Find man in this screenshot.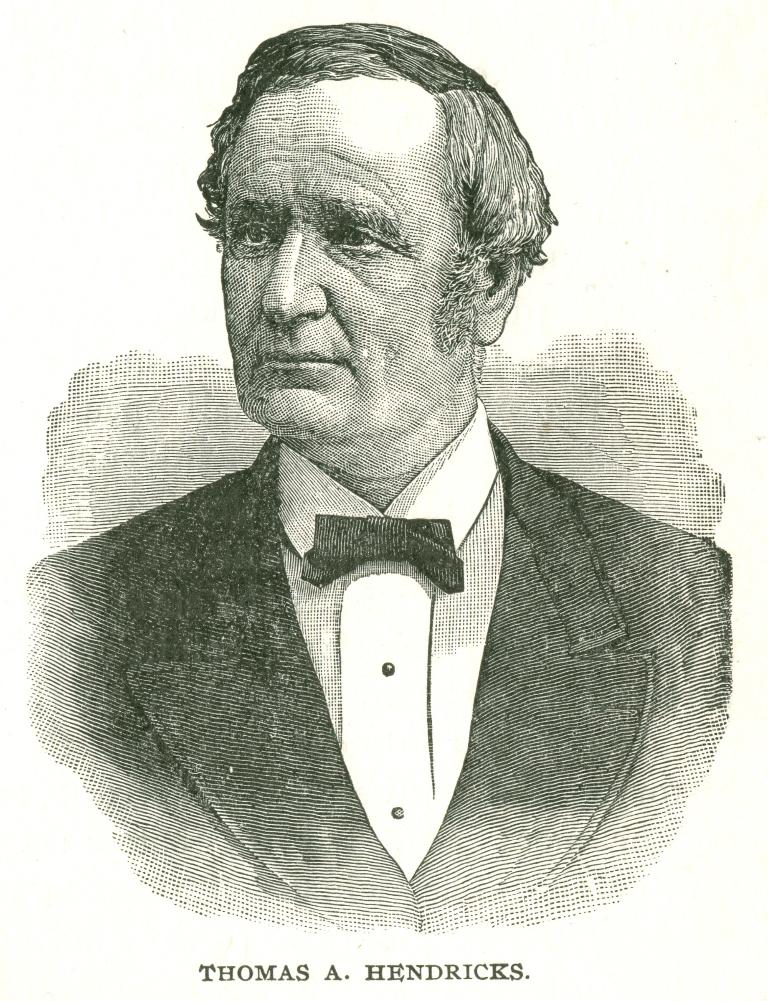
The bounding box for man is crop(11, 65, 757, 933).
